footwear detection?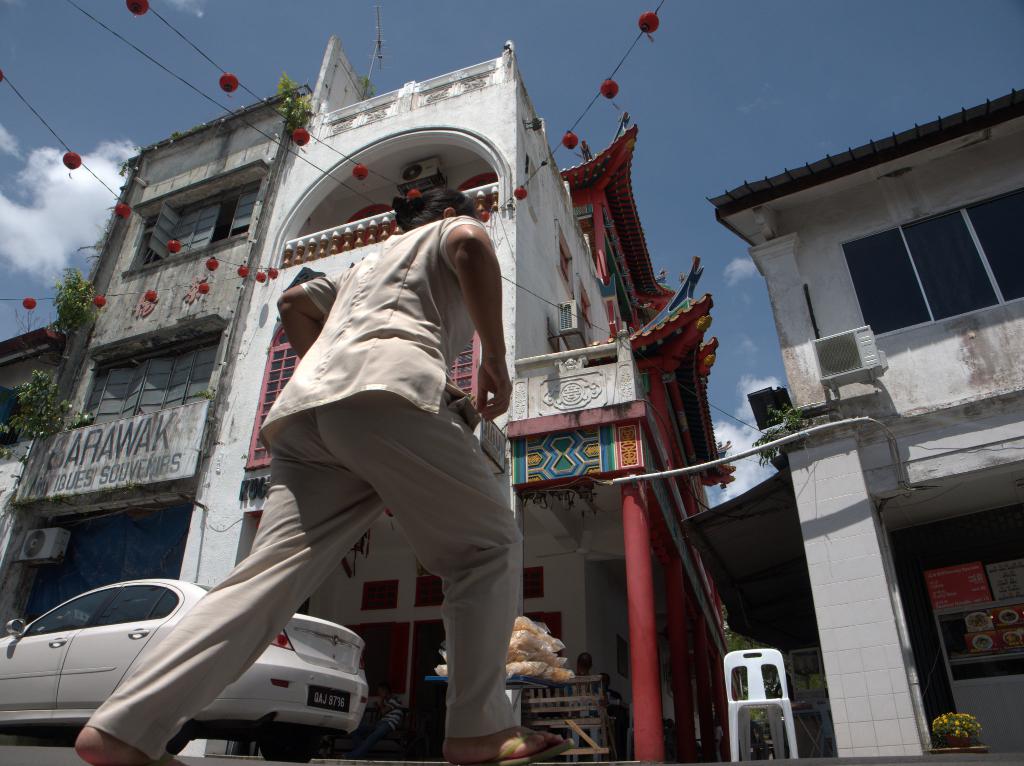
bbox=[447, 731, 577, 765]
